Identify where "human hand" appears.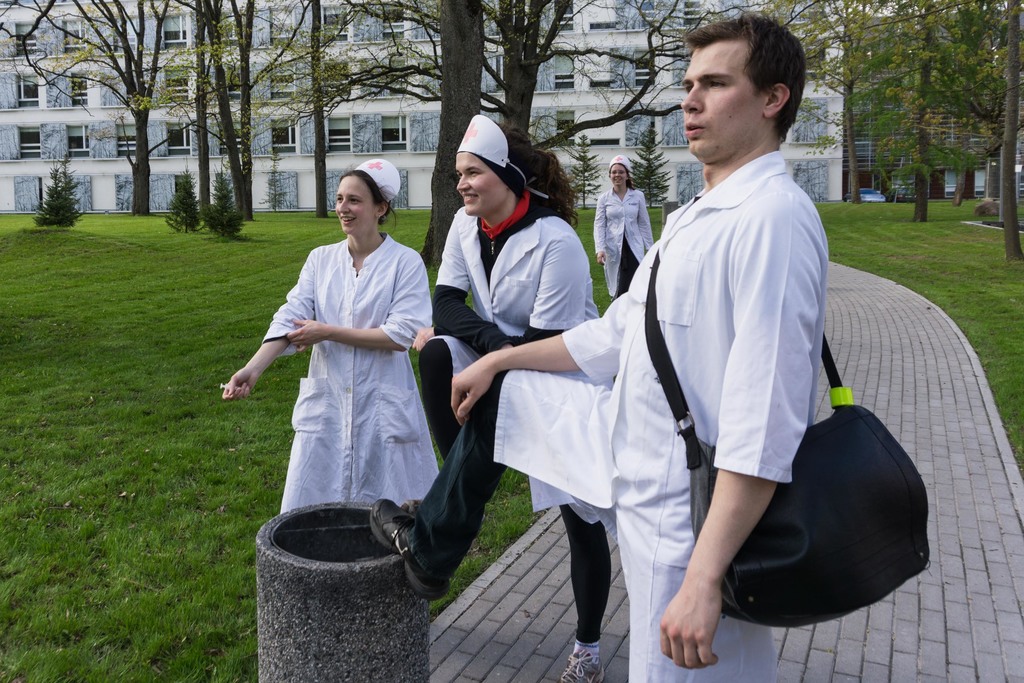
Appears at <region>451, 349, 496, 429</region>.
